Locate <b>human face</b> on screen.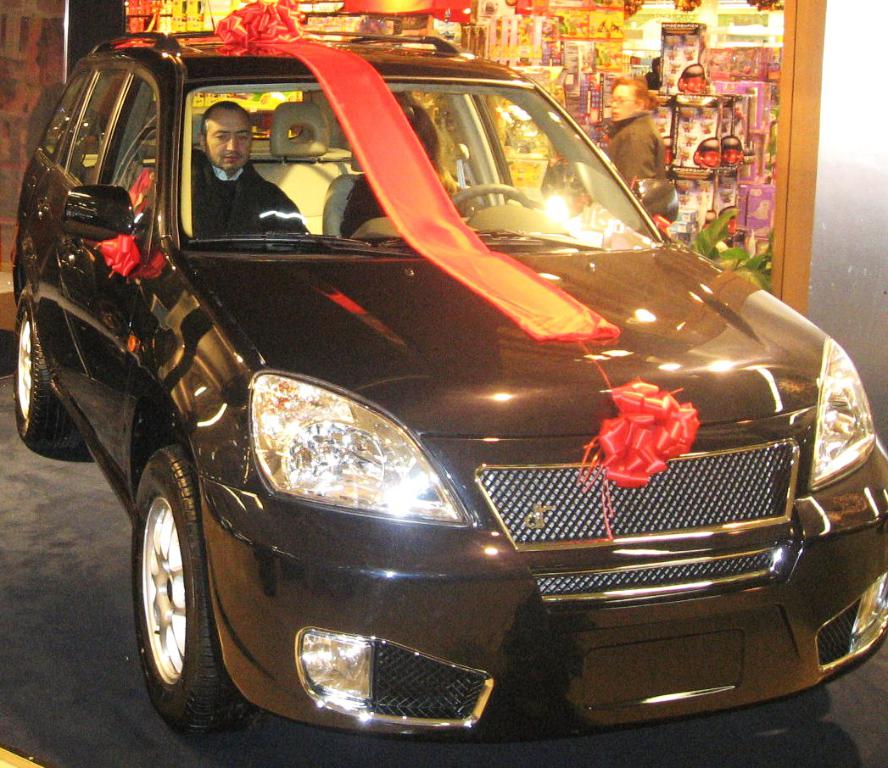
On screen at <bbox>610, 78, 633, 118</bbox>.
